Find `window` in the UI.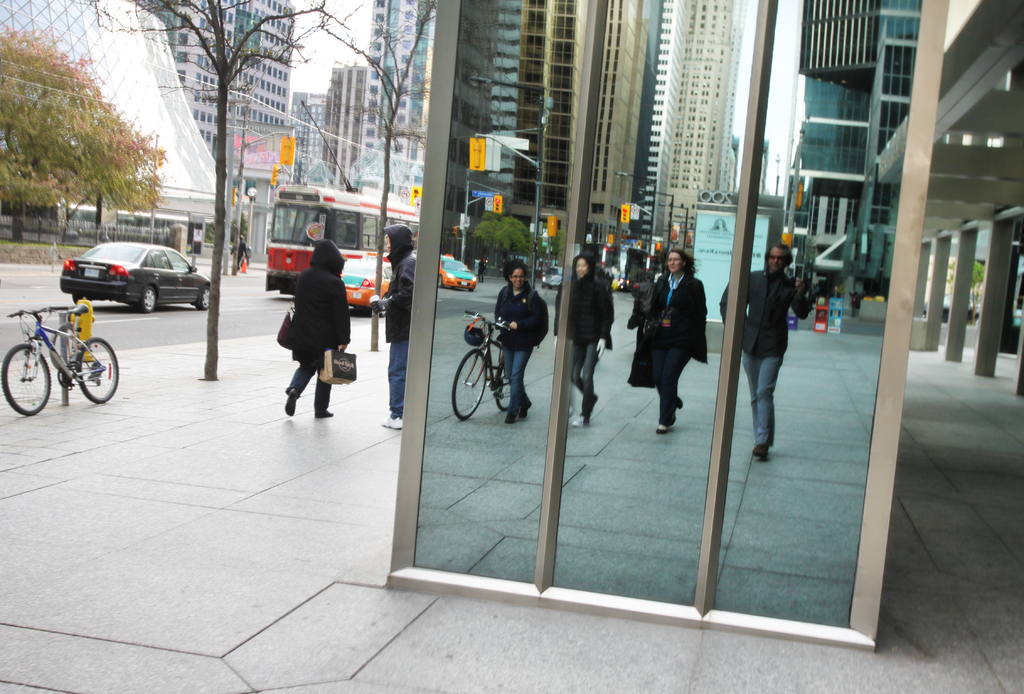
UI element at [left=374, top=0, right=385, bottom=8].
